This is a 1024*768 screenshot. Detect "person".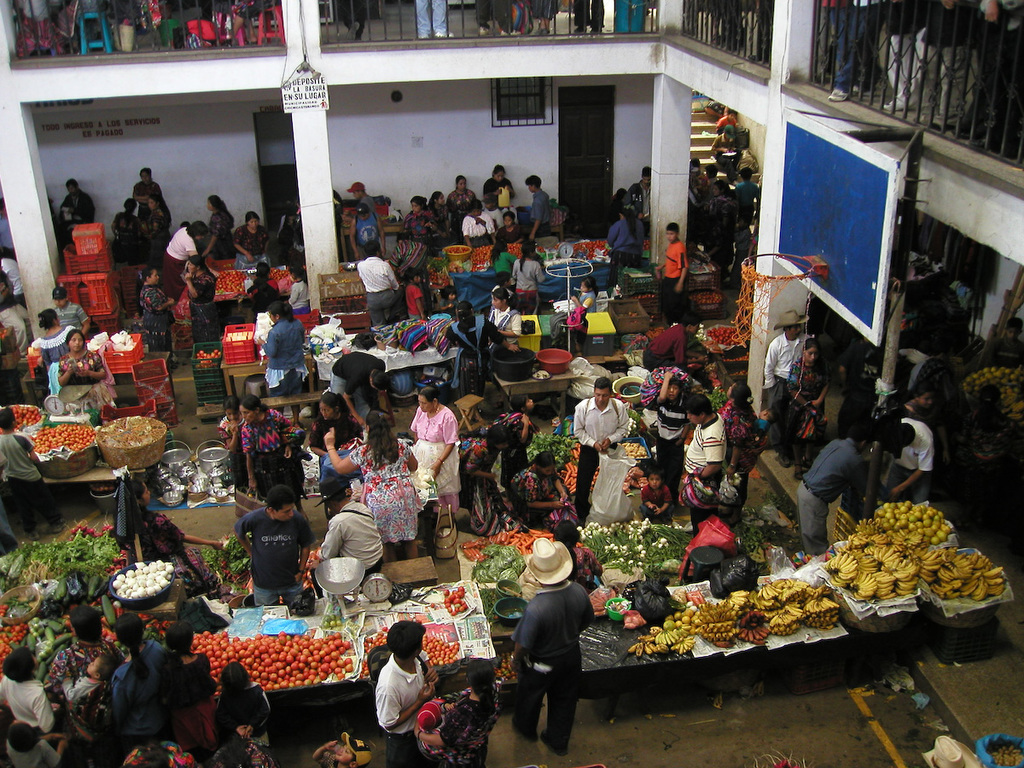
(311, 731, 379, 767).
